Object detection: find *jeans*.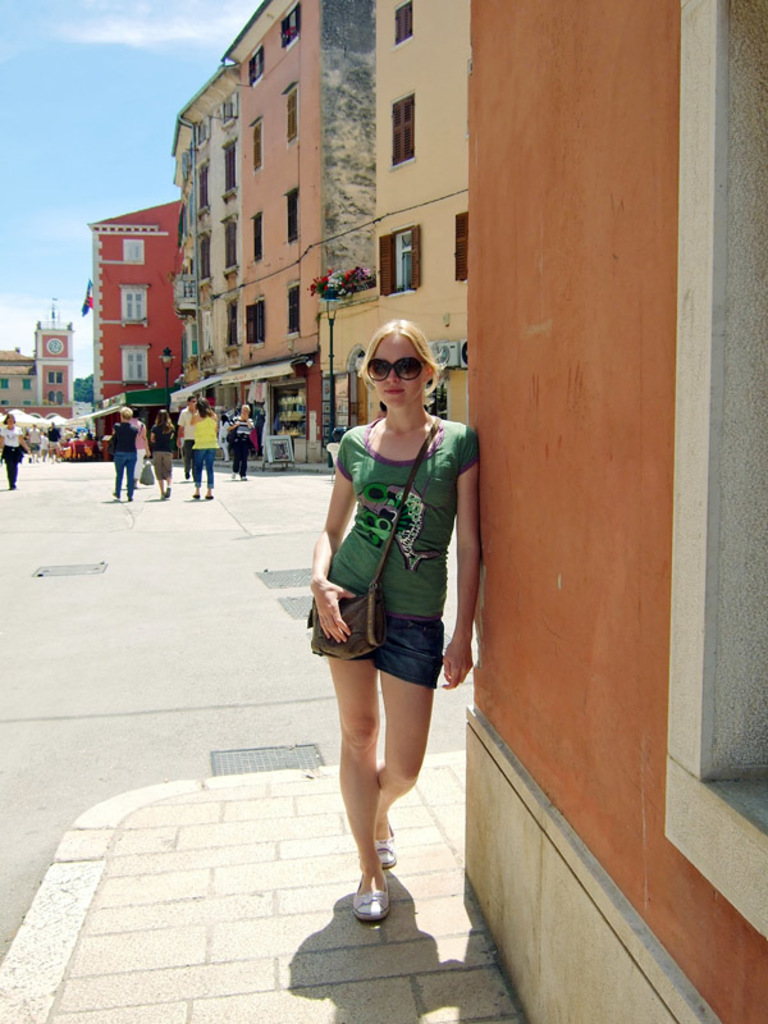
bbox=(192, 449, 216, 485).
